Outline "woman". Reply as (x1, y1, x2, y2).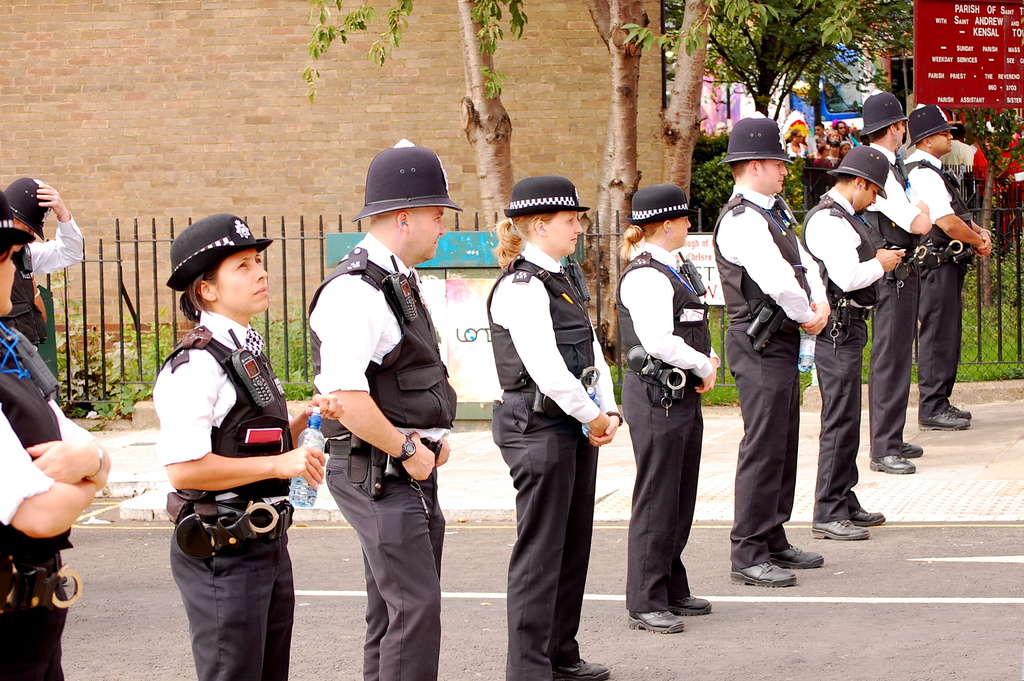
(782, 122, 809, 161).
